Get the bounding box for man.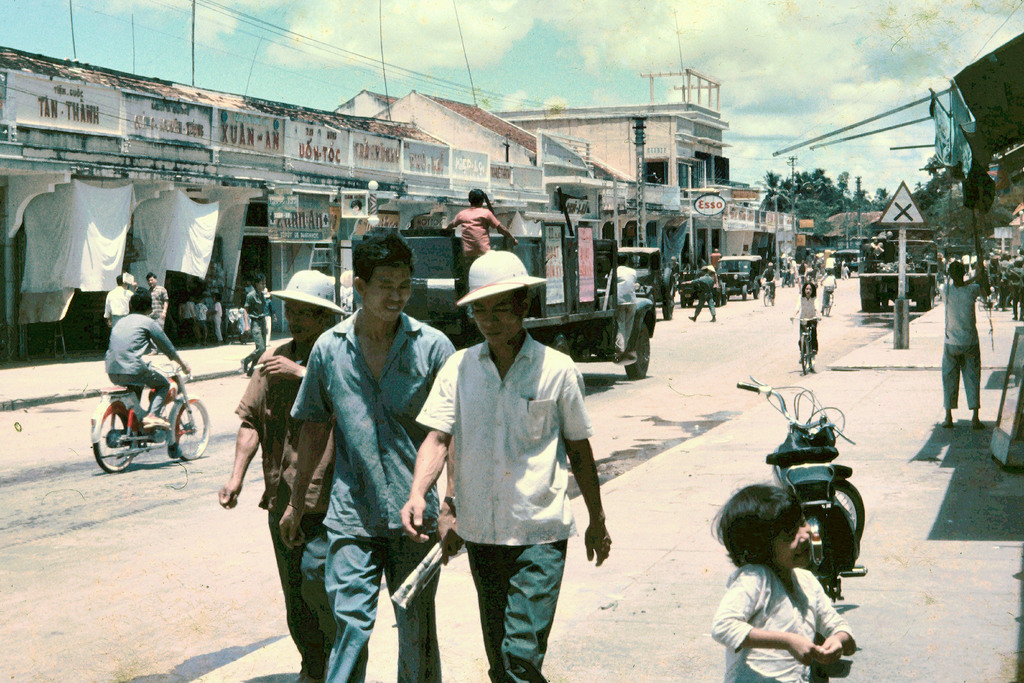
<bbox>215, 266, 355, 682</bbox>.
